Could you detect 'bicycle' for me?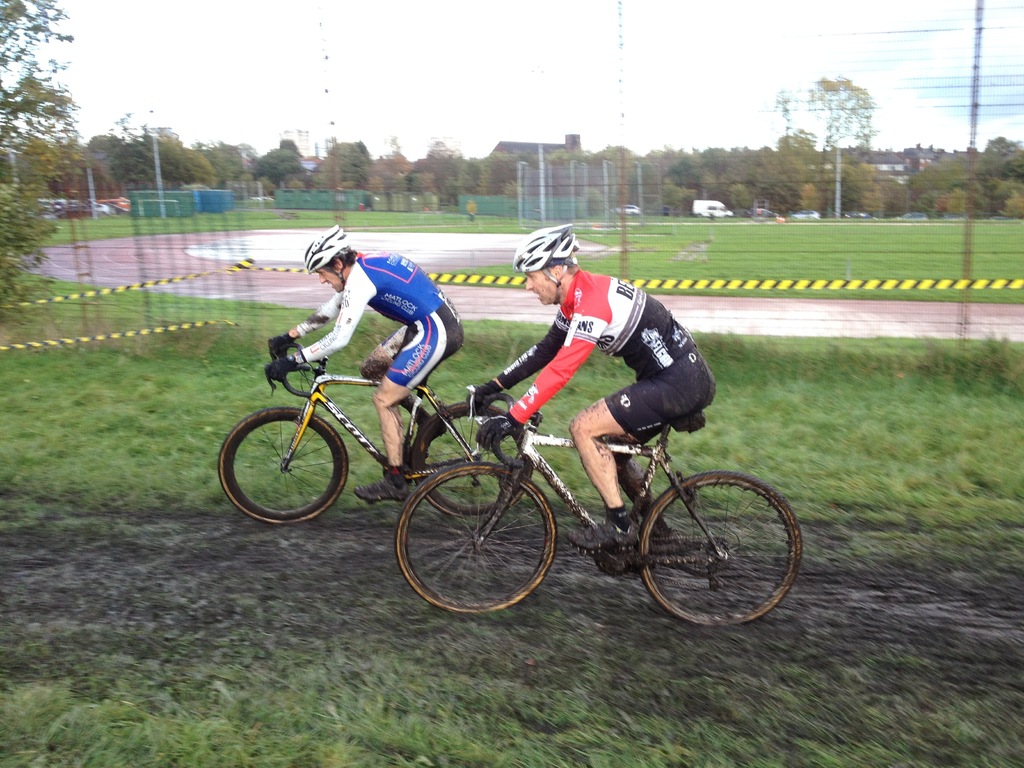
Detection result: 317/358/818/627.
